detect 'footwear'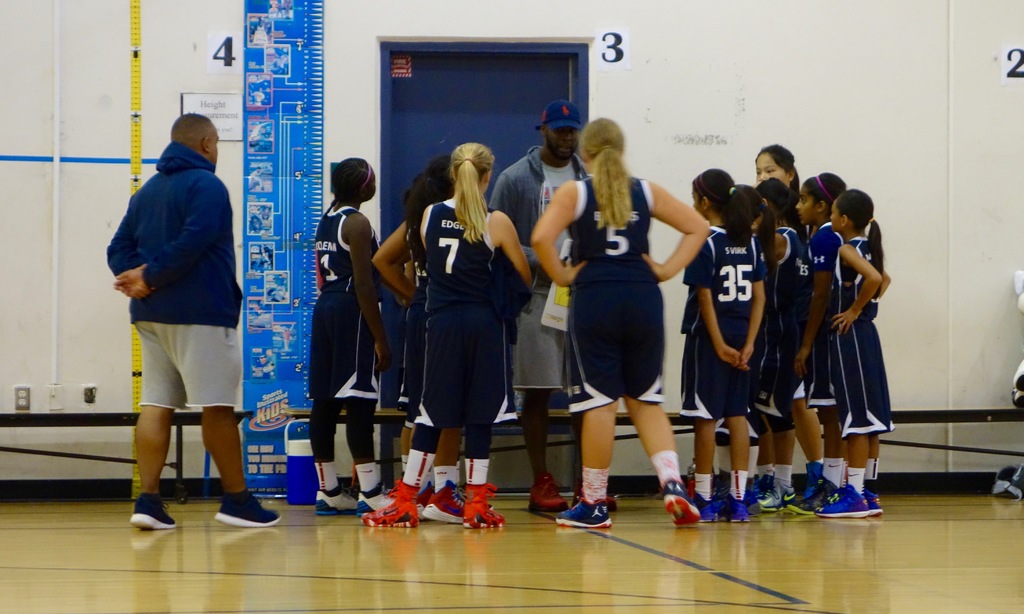
{"left": 128, "top": 492, "right": 178, "bottom": 532}
